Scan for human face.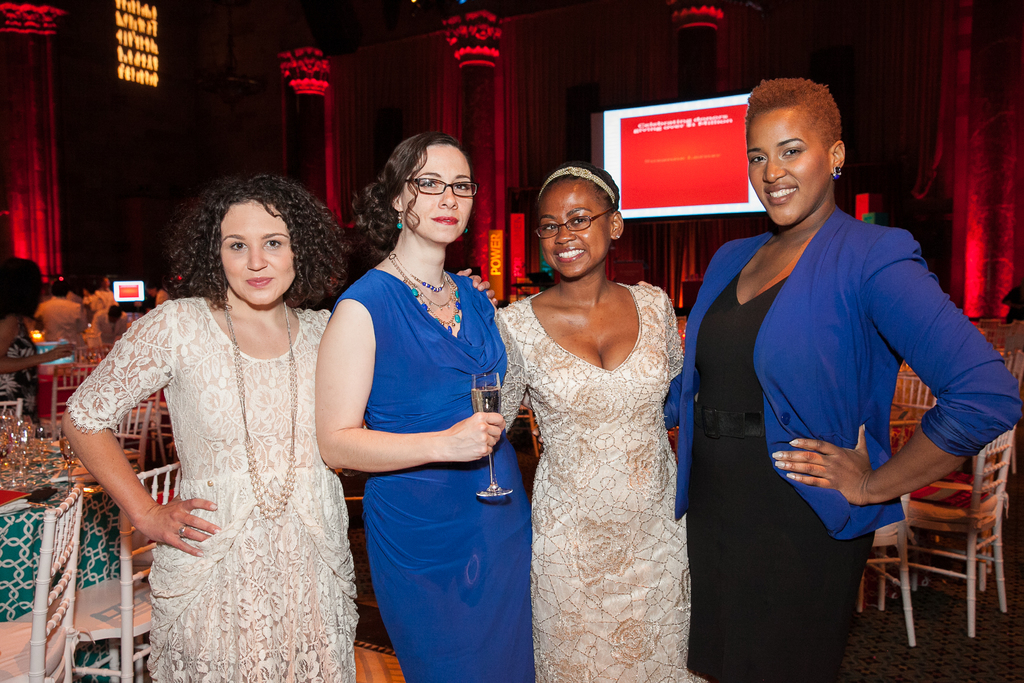
Scan result: x1=536, y1=183, x2=609, y2=274.
